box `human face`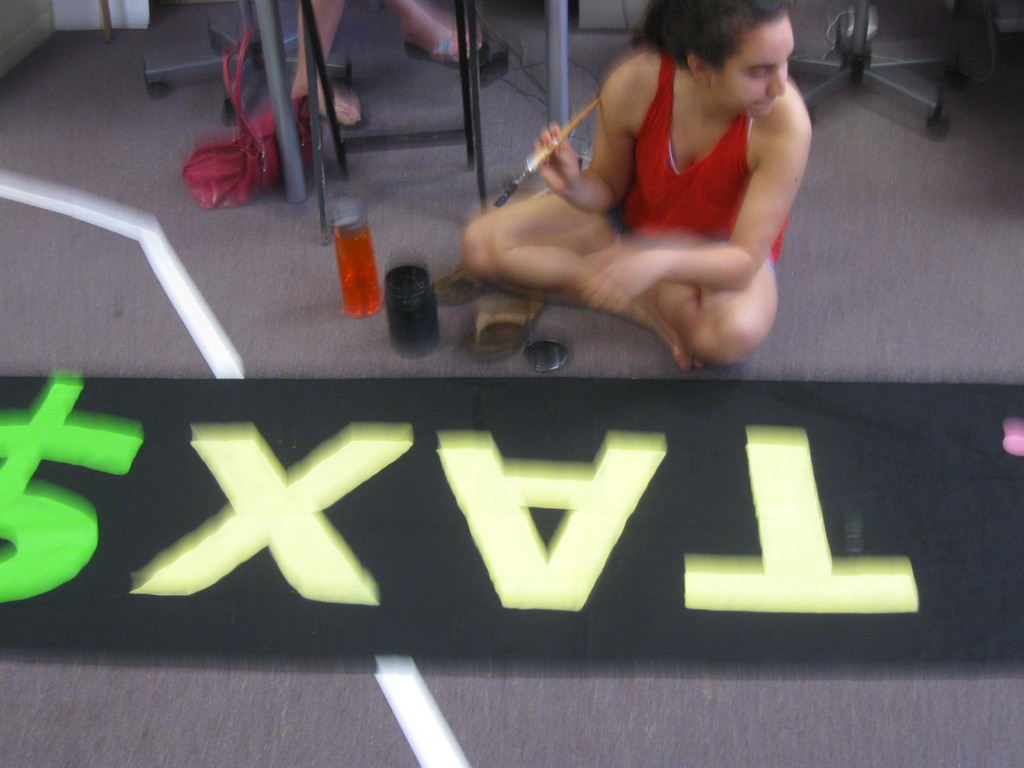
pyautogui.locateOnScreen(712, 13, 793, 118)
